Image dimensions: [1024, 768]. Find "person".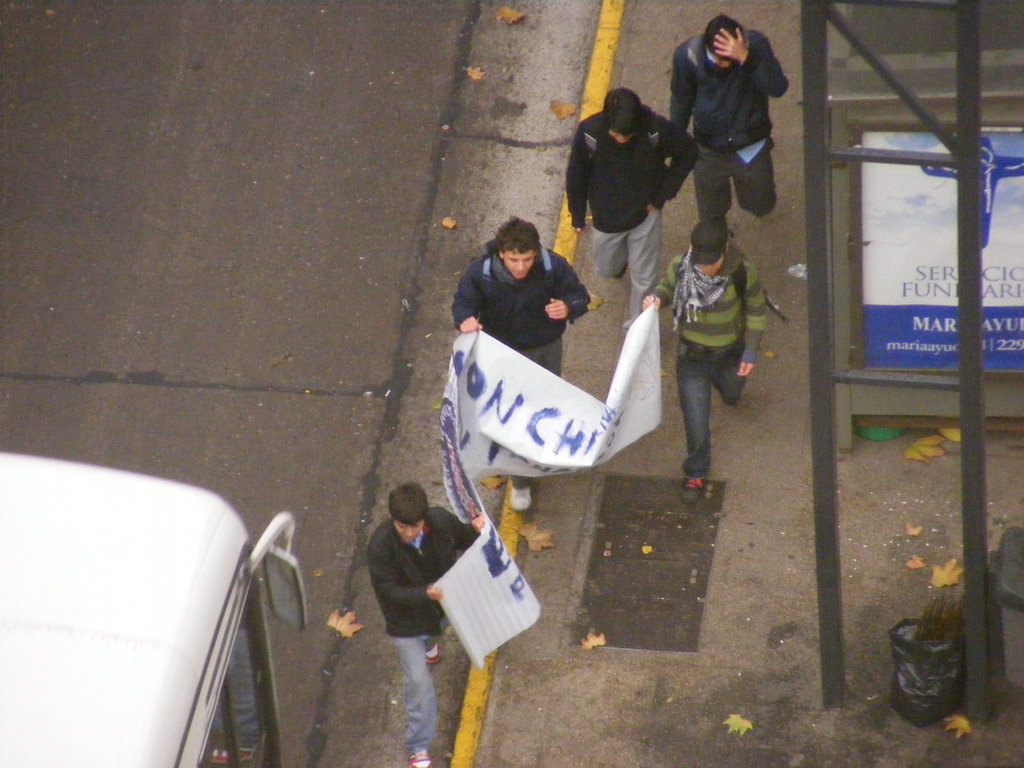
Rect(643, 216, 766, 504).
